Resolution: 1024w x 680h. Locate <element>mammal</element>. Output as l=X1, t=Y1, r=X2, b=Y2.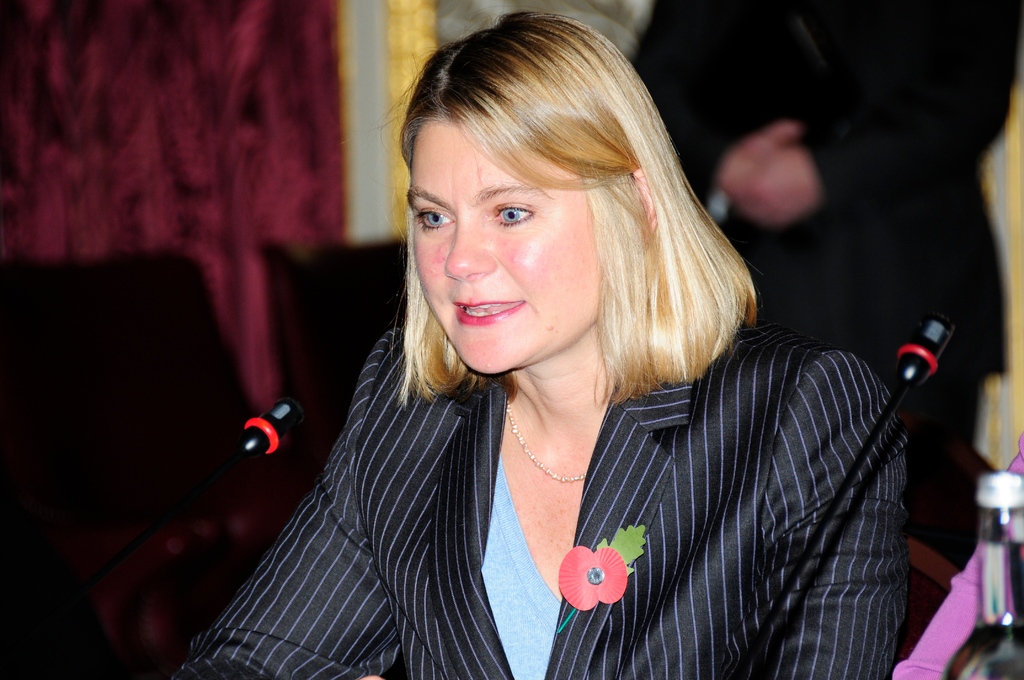
l=161, t=13, r=921, b=678.
